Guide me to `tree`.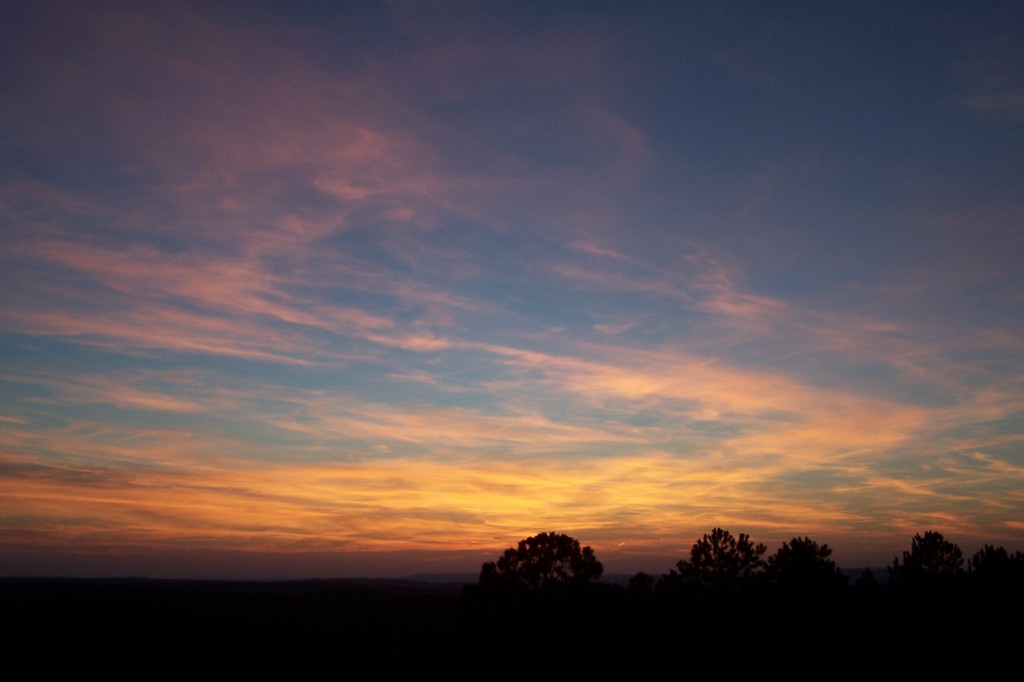
Guidance: crop(503, 536, 603, 603).
